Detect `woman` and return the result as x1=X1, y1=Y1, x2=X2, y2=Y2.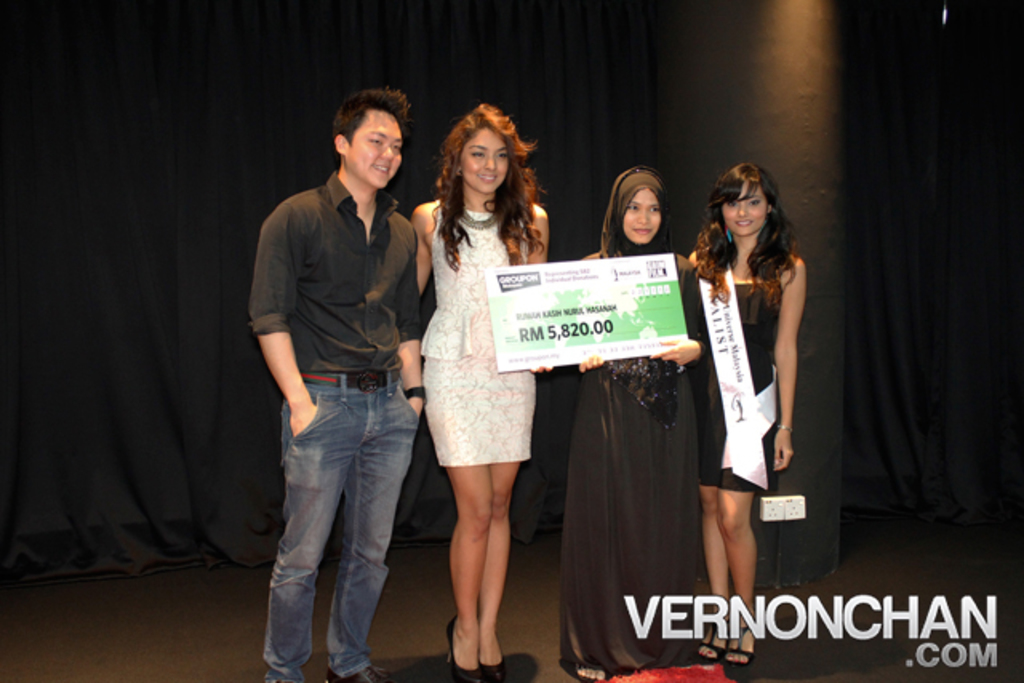
x1=405, y1=104, x2=552, y2=681.
